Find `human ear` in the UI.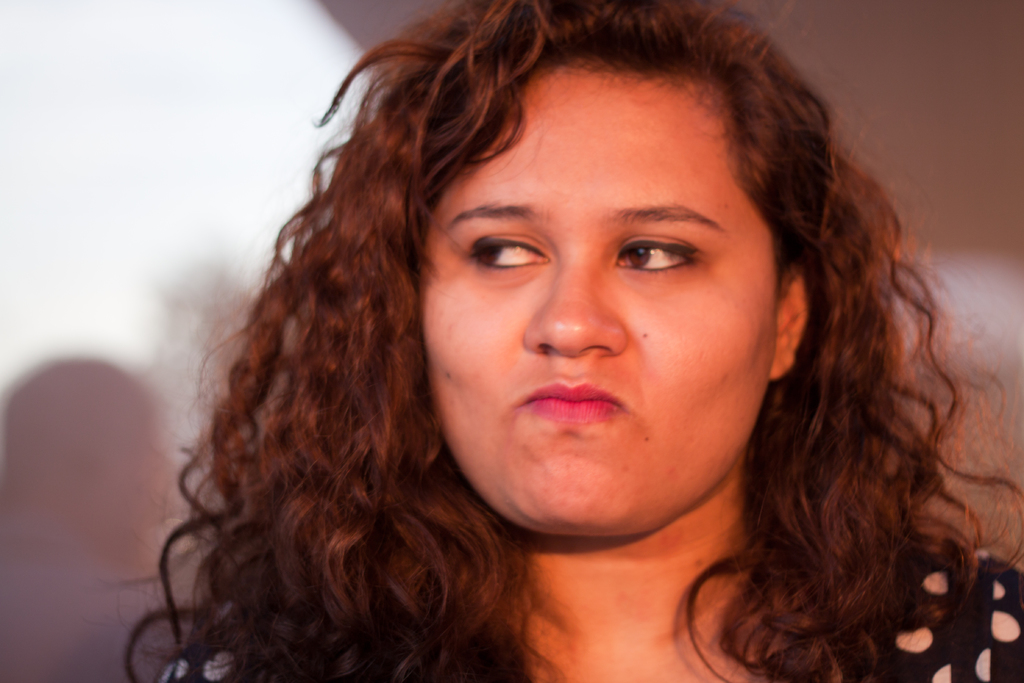
UI element at x1=769 y1=274 x2=806 y2=379.
